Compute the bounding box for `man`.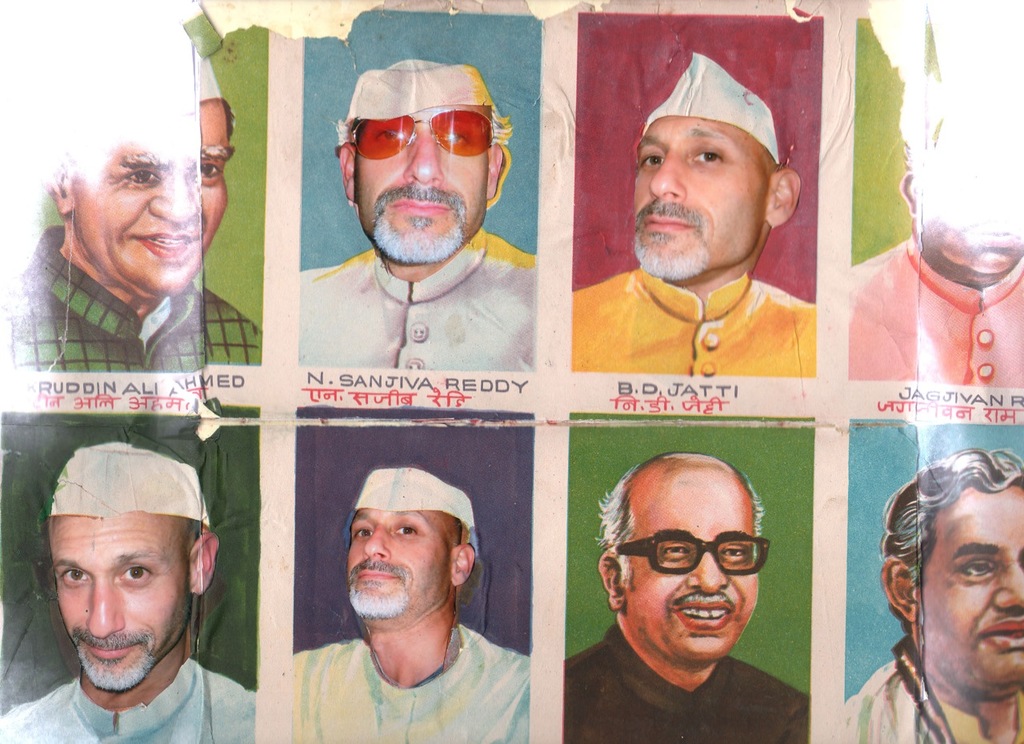
{"left": 298, "top": 58, "right": 537, "bottom": 372}.
